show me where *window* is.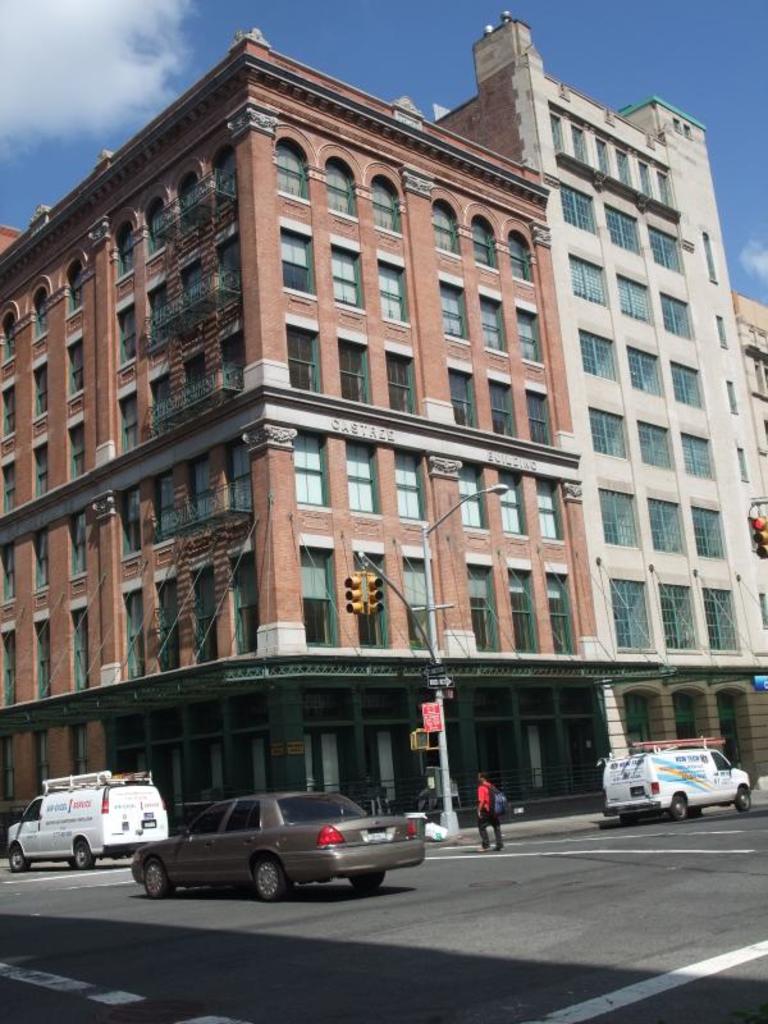
*window* is at box(568, 253, 609, 311).
